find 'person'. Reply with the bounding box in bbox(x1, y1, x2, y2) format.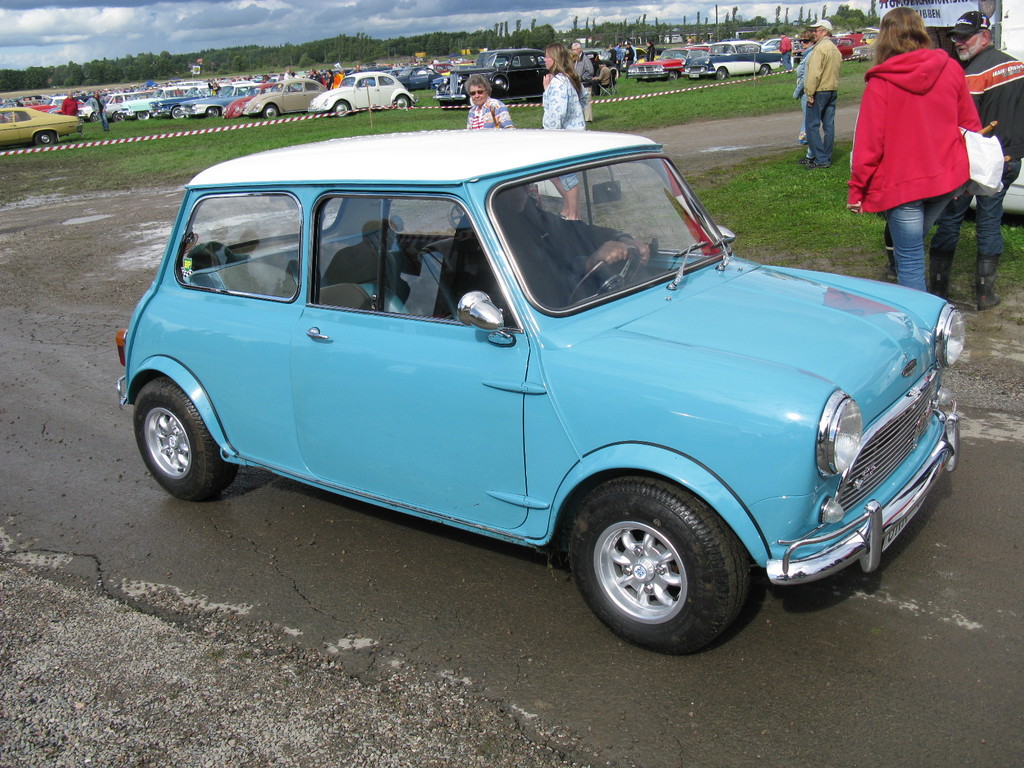
bbox(796, 30, 816, 163).
